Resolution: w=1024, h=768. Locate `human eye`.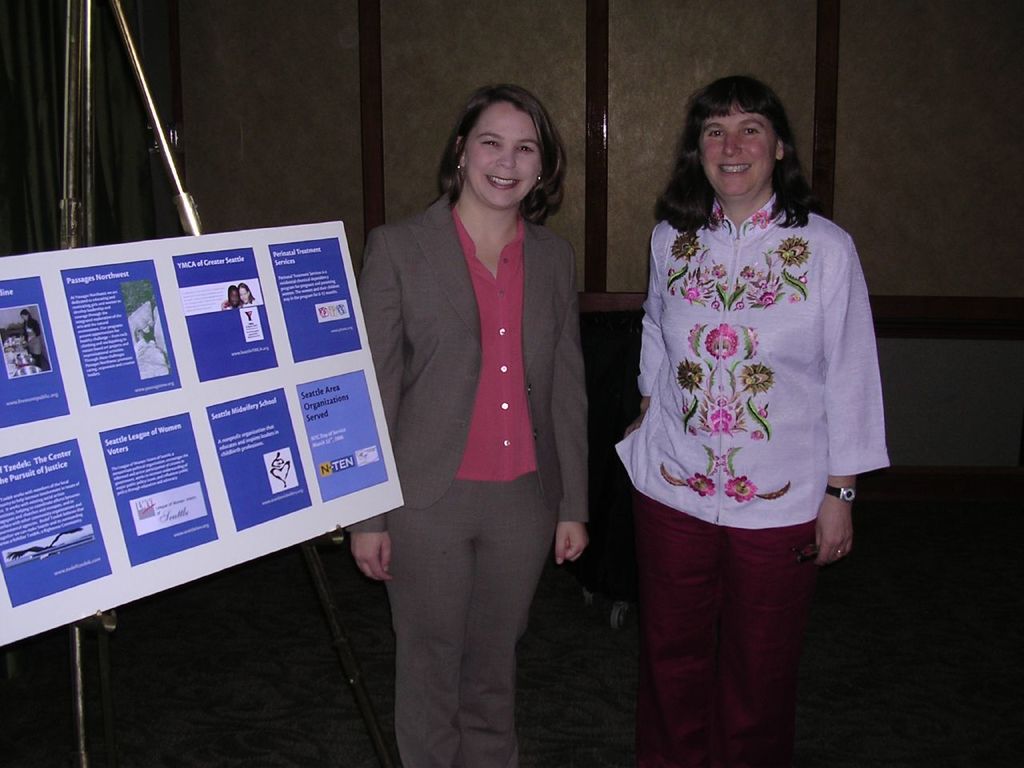
bbox(742, 126, 759, 137).
